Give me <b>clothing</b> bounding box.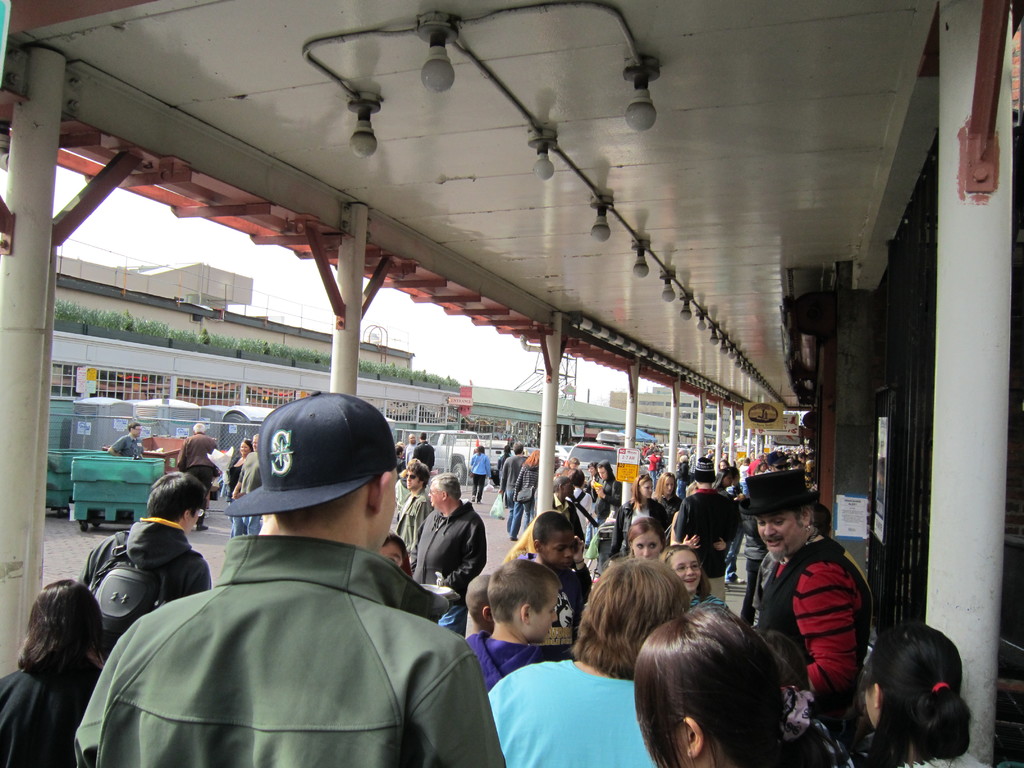
{"left": 404, "top": 440, "right": 415, "bottom": 461}.
